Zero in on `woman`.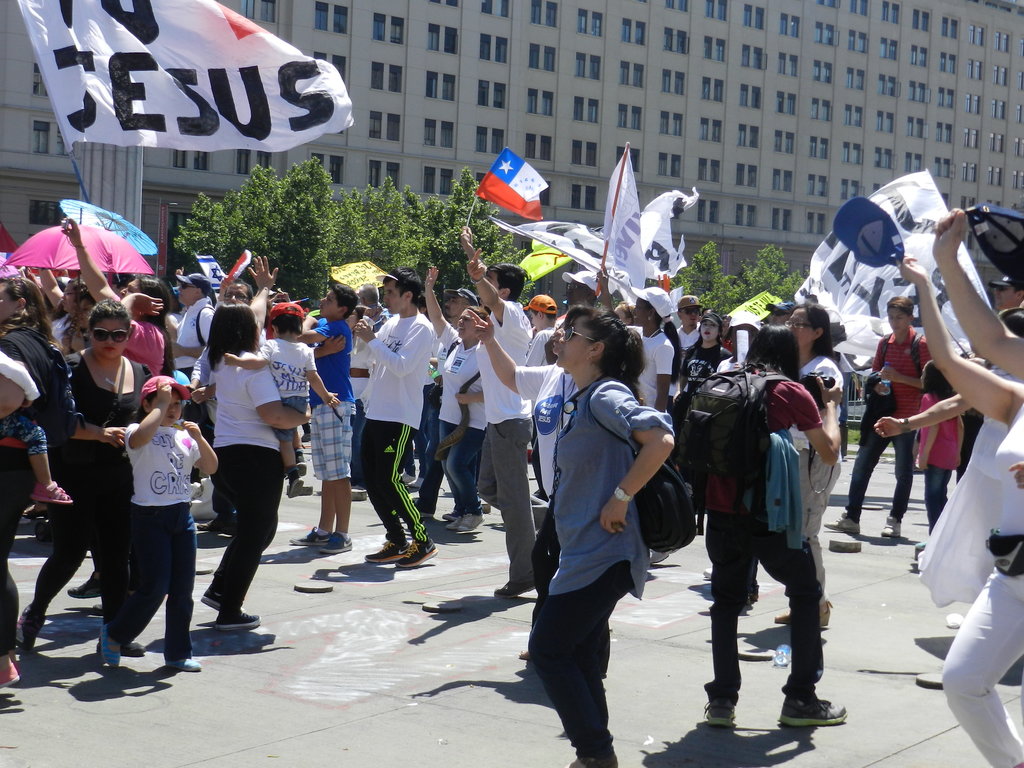
Zeroed in: {"x1": 898, "y1": 256, "x2": 1023, "y2": 767}.
